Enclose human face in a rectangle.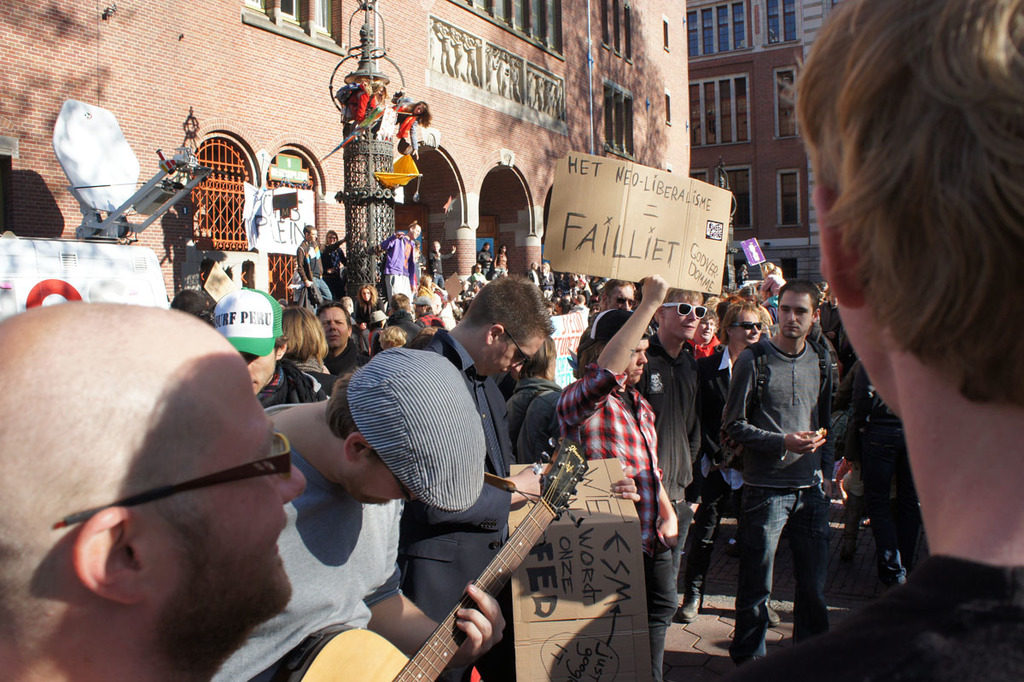
(left=412, top=226, right=422, bottom=237).
